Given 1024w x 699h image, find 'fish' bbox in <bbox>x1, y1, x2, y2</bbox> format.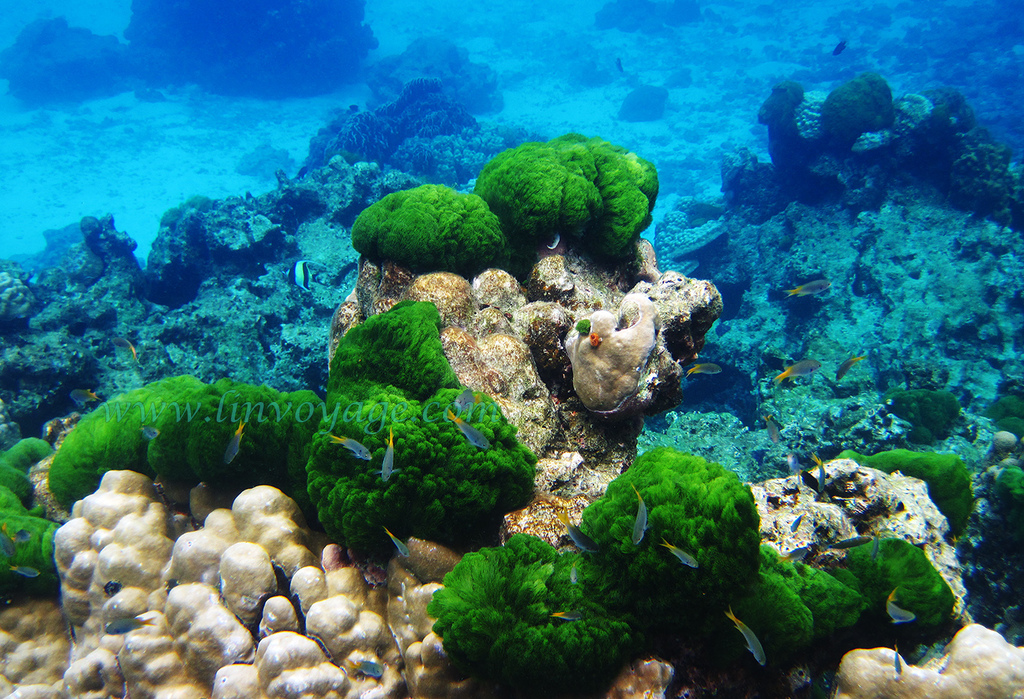
<bbox>713, 322, 730, 337</bbox>.
